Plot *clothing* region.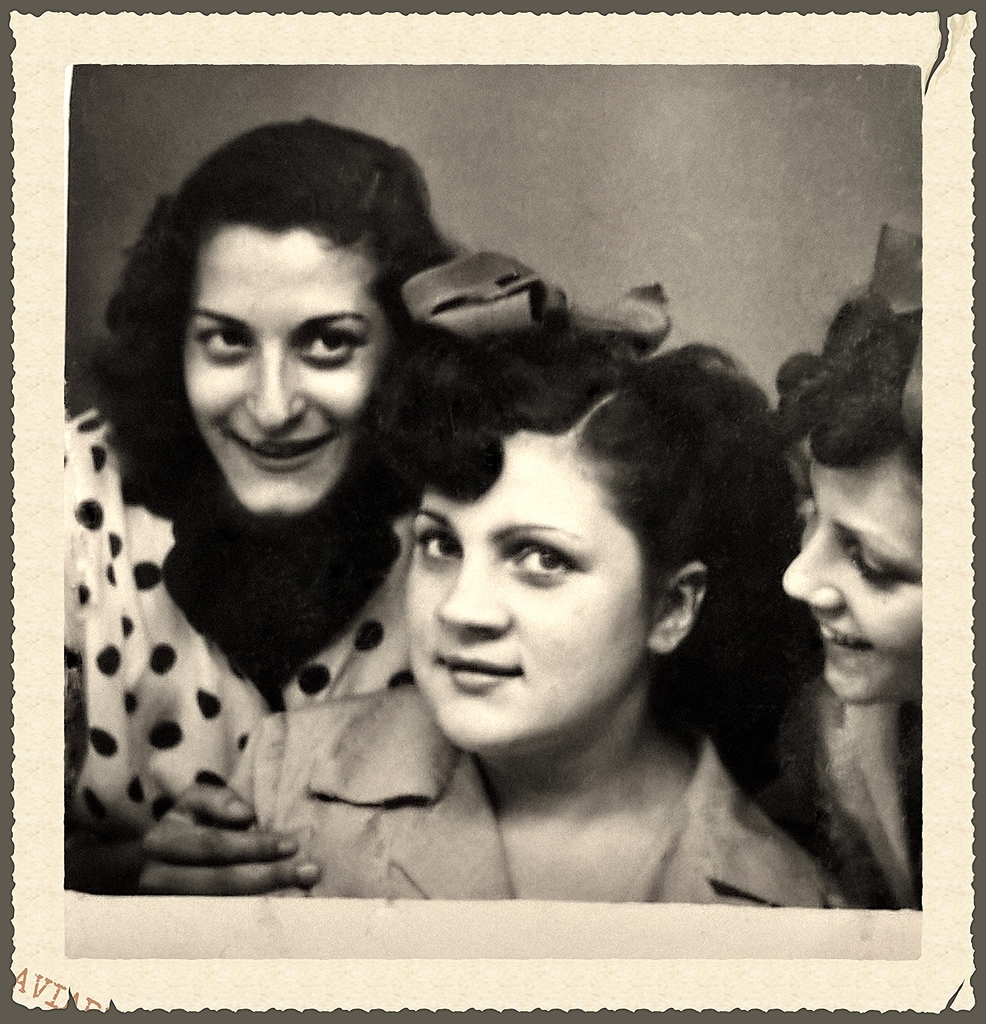
Plotted at <region>64, 398, 425, 907</region>.
